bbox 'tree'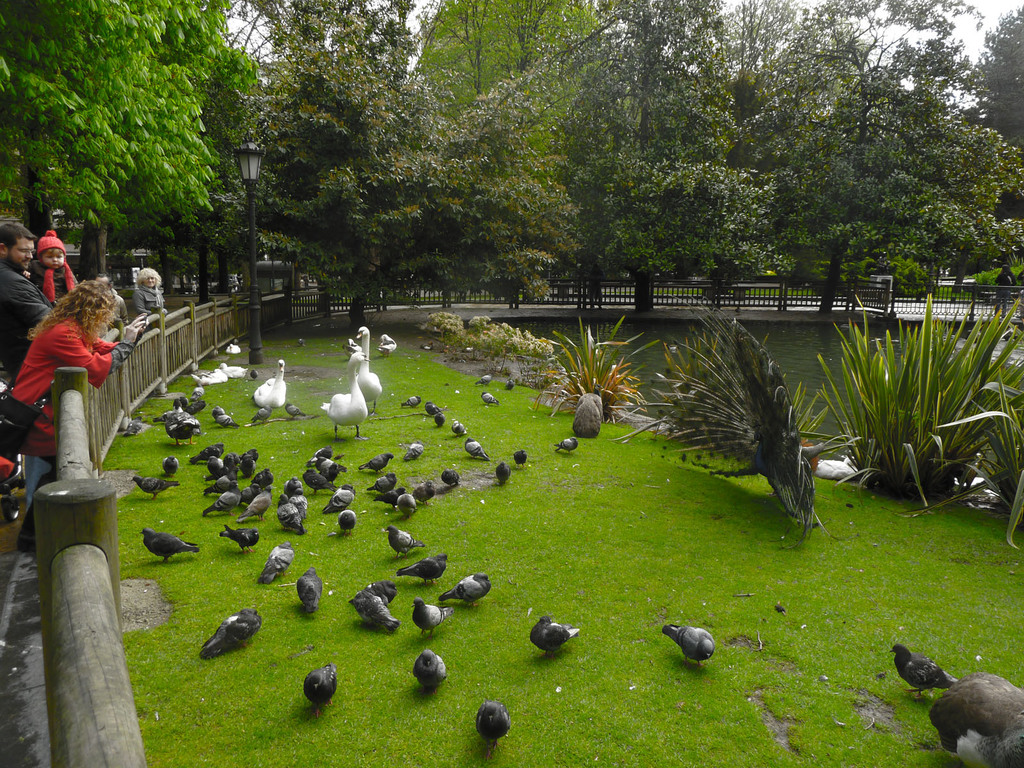
<box>220,0,455,338</box>
